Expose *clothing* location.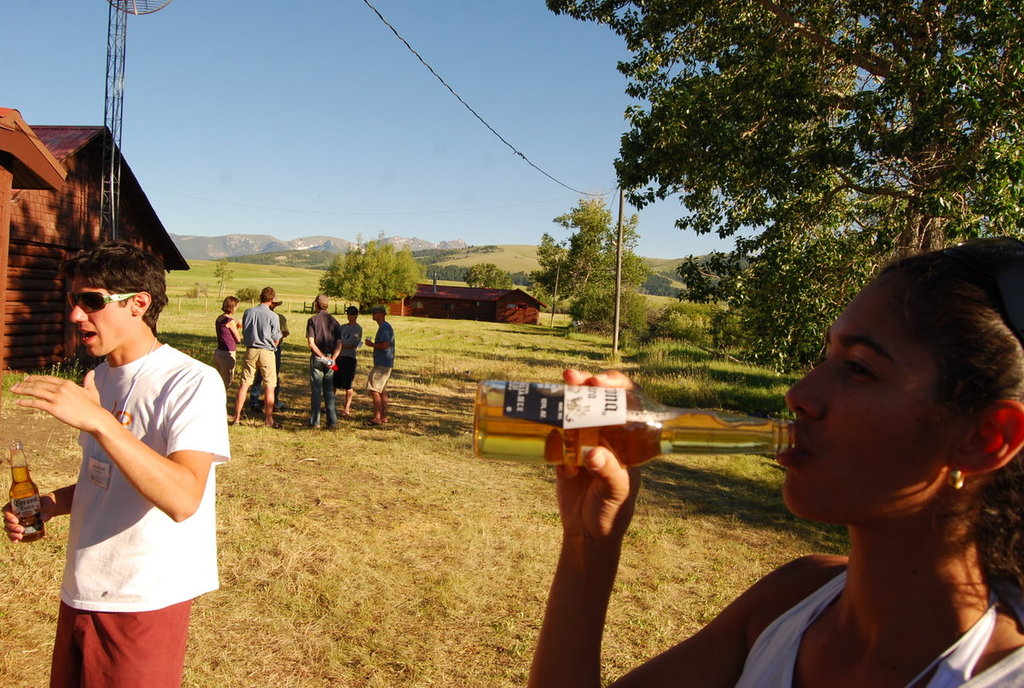
Exposed at [300, 308, 354, 427].
